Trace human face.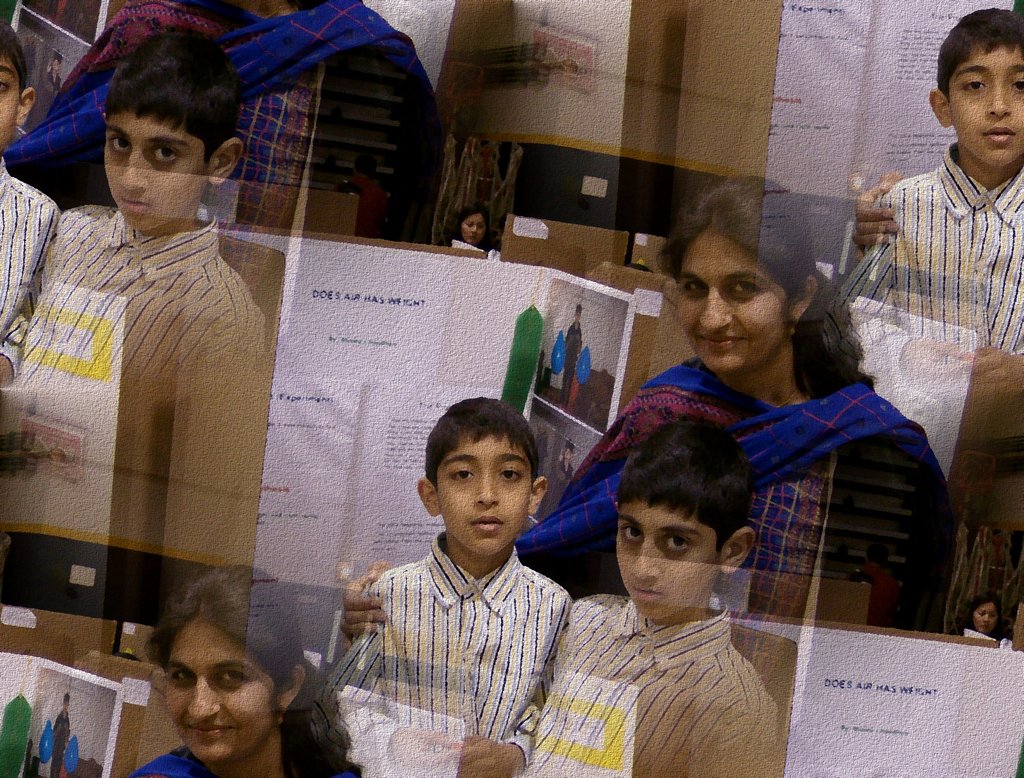
Traced to x1=676, y1=229, x2=785, y2=372.
